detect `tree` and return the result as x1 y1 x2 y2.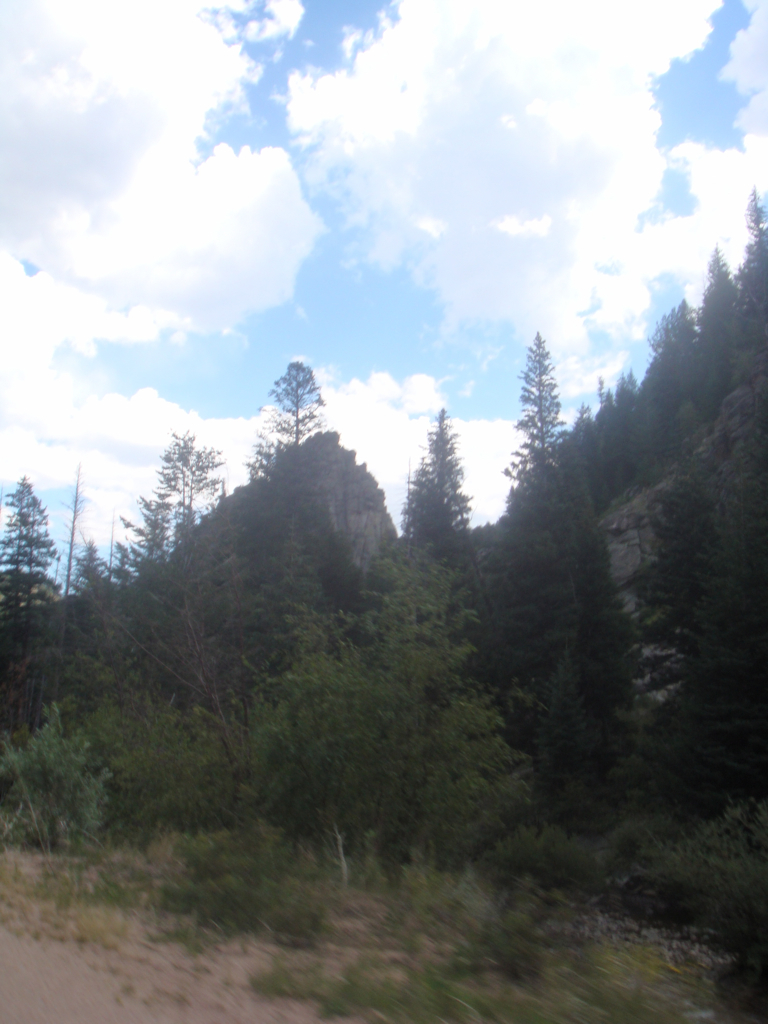
693 251 752 358.
